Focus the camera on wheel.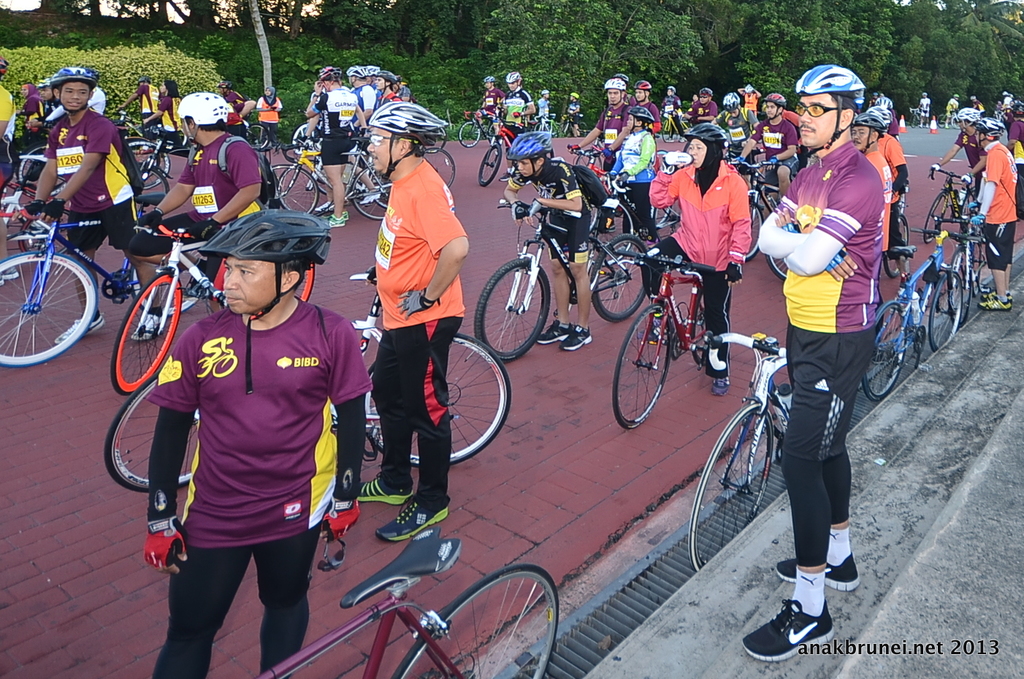
Focus region: Rect(860, 293, 900, 398).
